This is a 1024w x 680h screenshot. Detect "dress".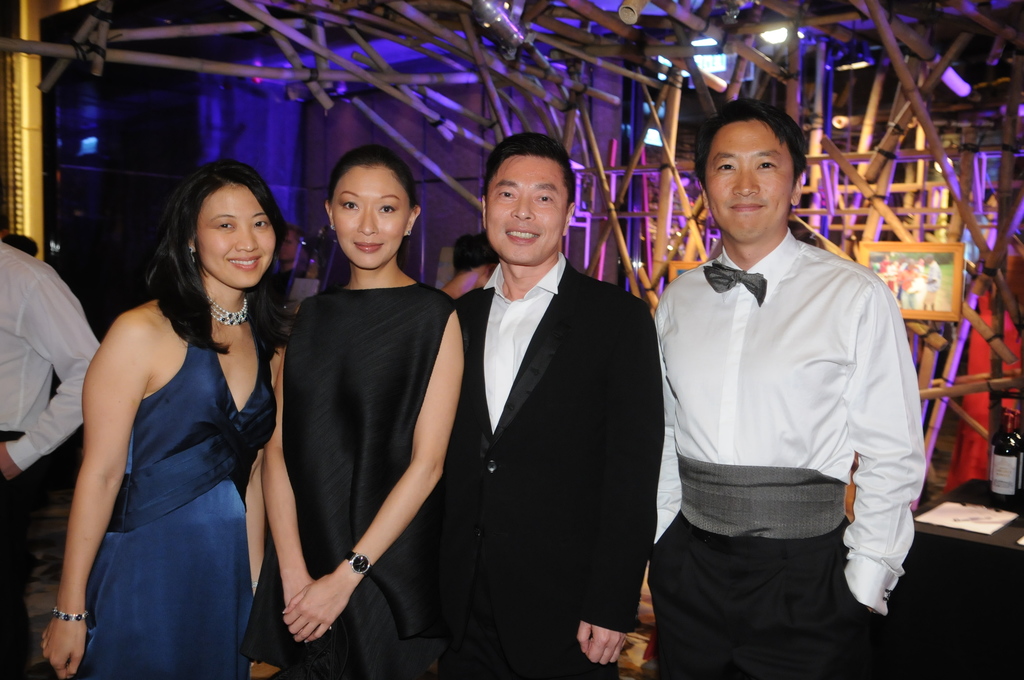
select_region(239, 282, 456, 679).
